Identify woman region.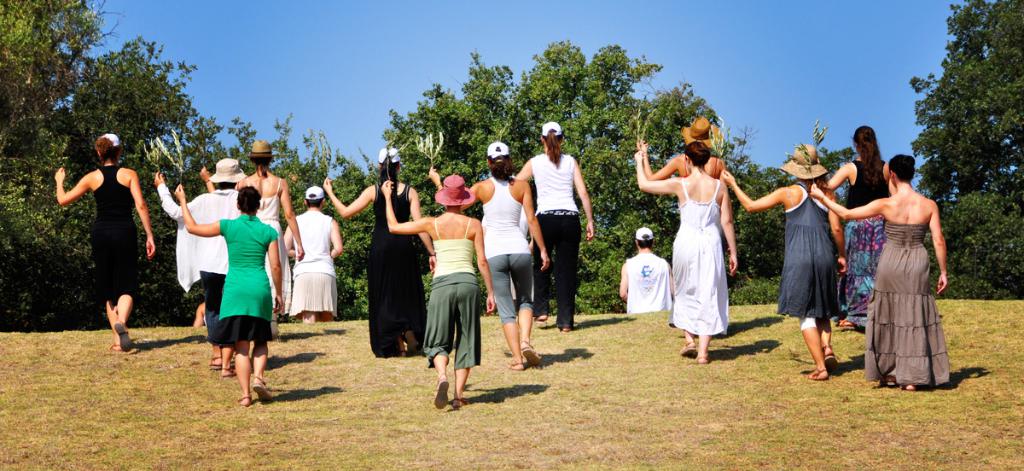
Region: <box>154,156,253,383</box>.
